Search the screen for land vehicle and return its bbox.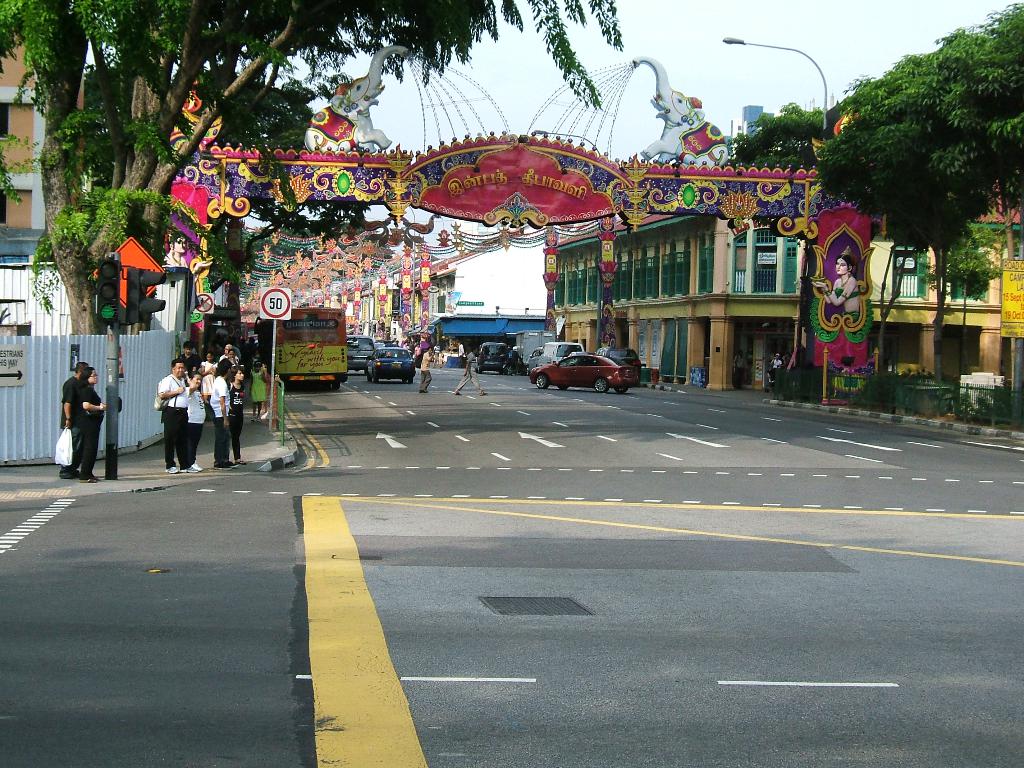
Found: Rect(365, 345, 417, 386).
